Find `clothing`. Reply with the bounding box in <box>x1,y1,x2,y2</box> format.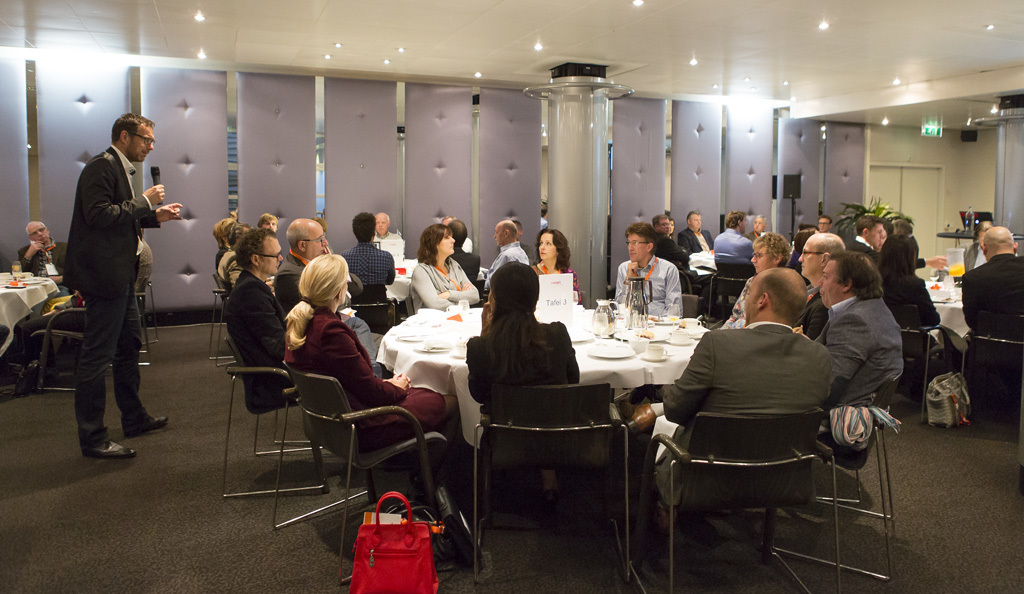
<box>818,296,911,454</box>.
